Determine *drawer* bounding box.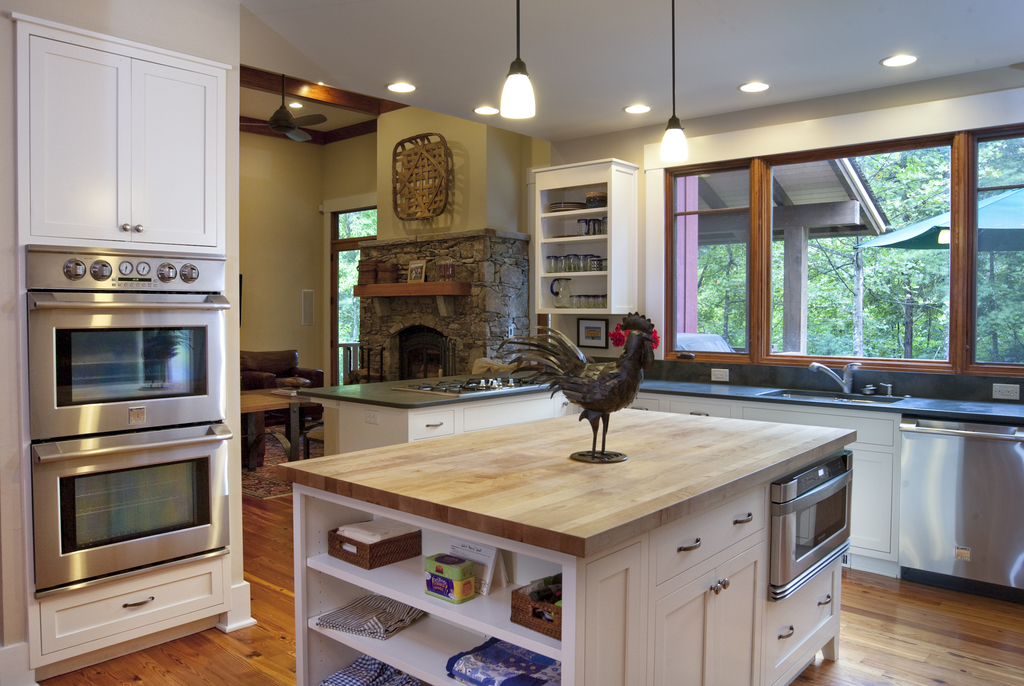
Determined: bbox=[36, 554, 225, 658].
